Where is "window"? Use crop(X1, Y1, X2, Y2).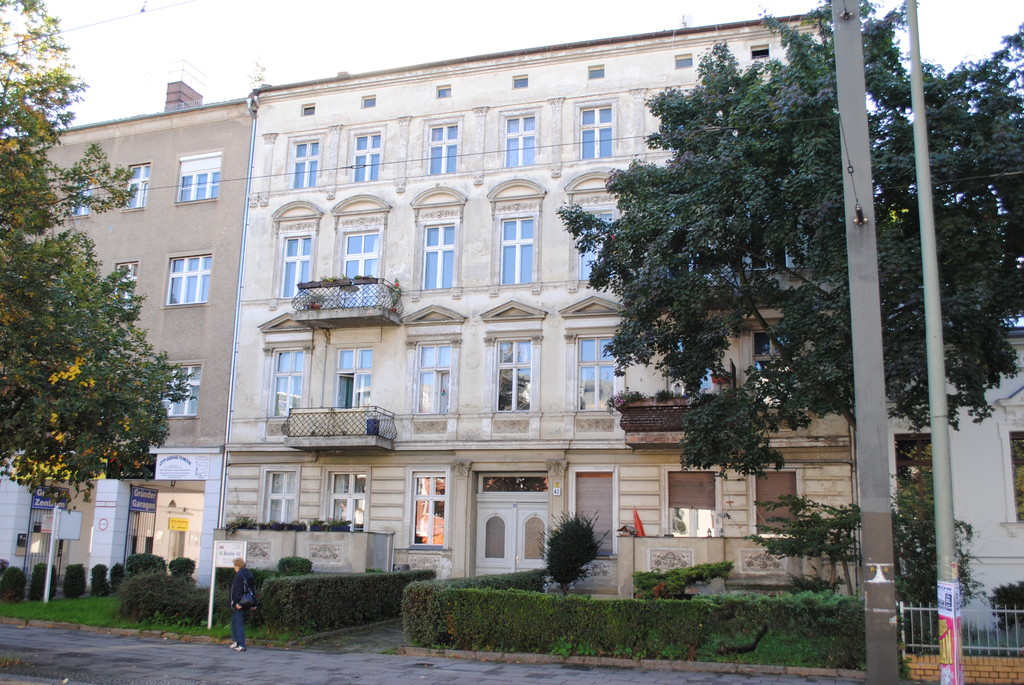
crop(175, 143, 227, 207).
